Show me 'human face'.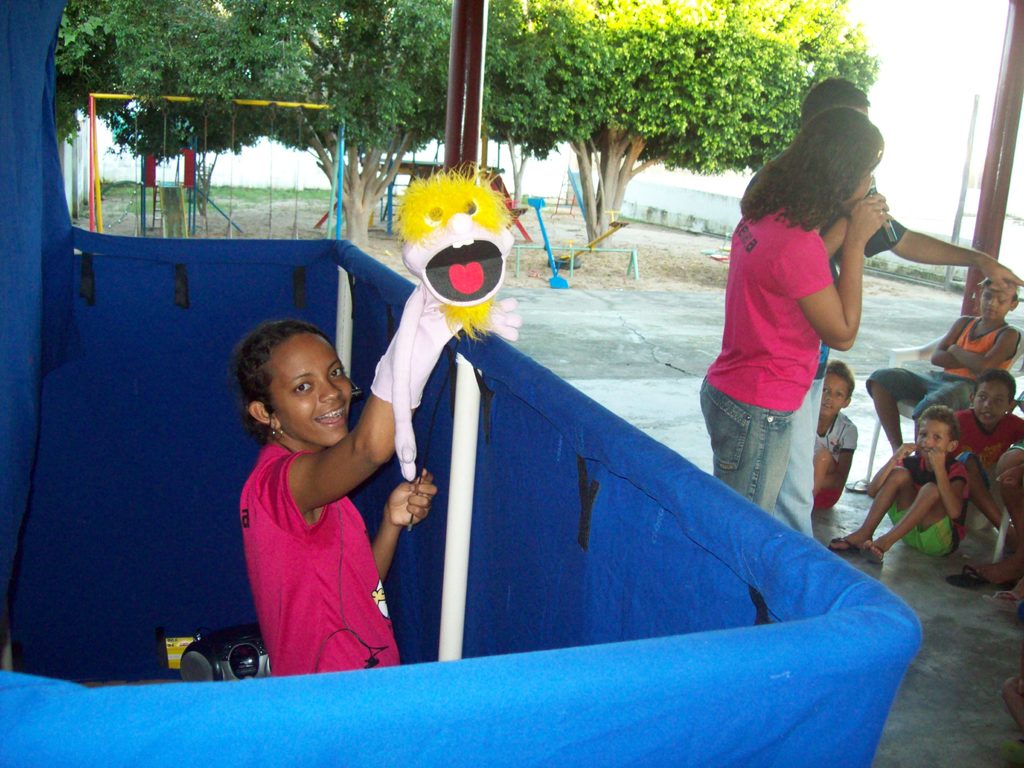
'human face' is here: 268,324,348,445.
